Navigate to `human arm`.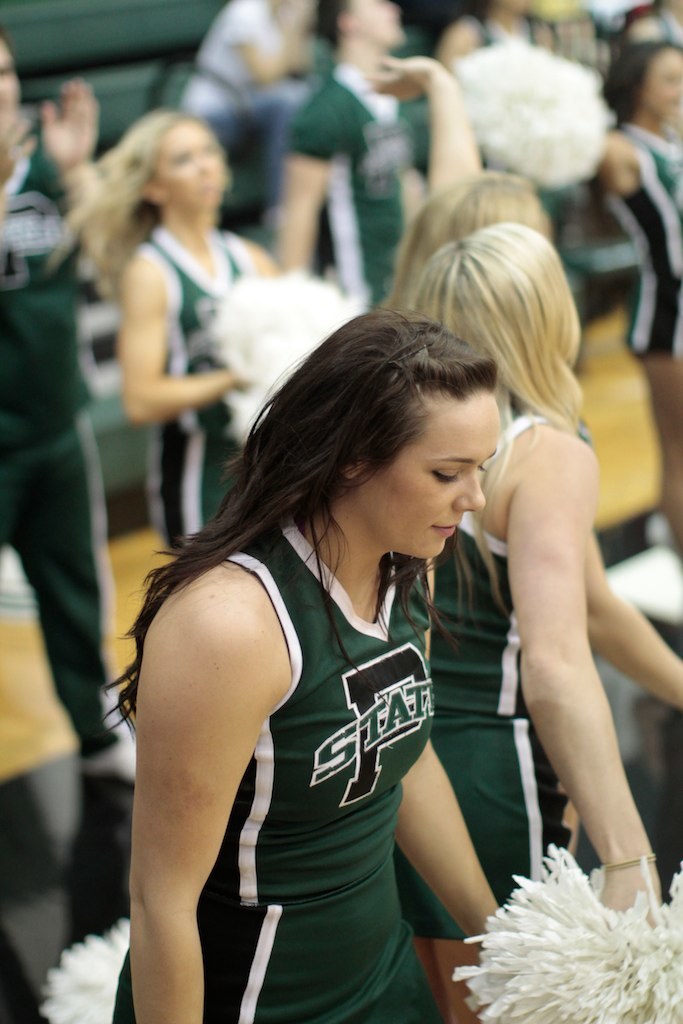
Navigation target: (x1=361, y1=50, x2=485, y2=189).
